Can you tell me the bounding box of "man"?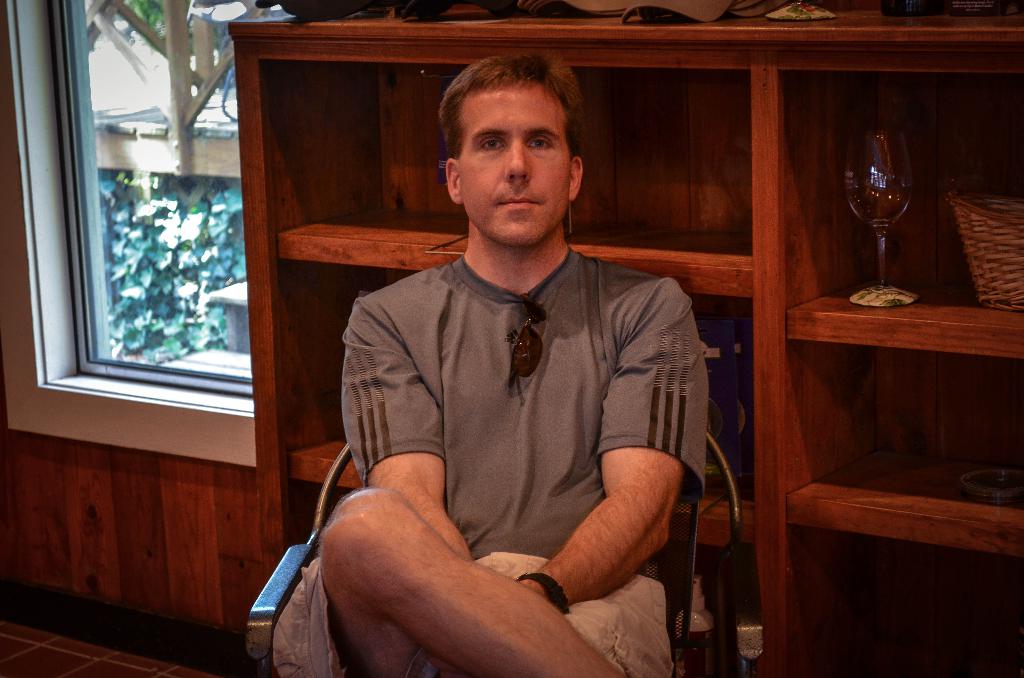
298 61 730 666.
